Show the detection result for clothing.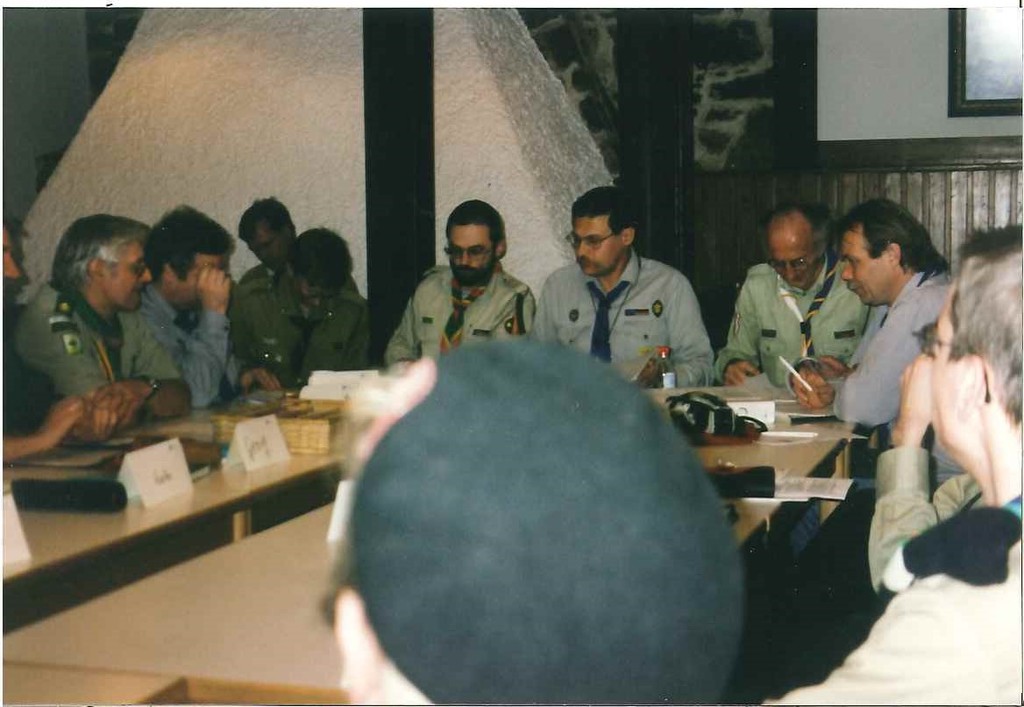
BBox(11, 274, 198, 434).
